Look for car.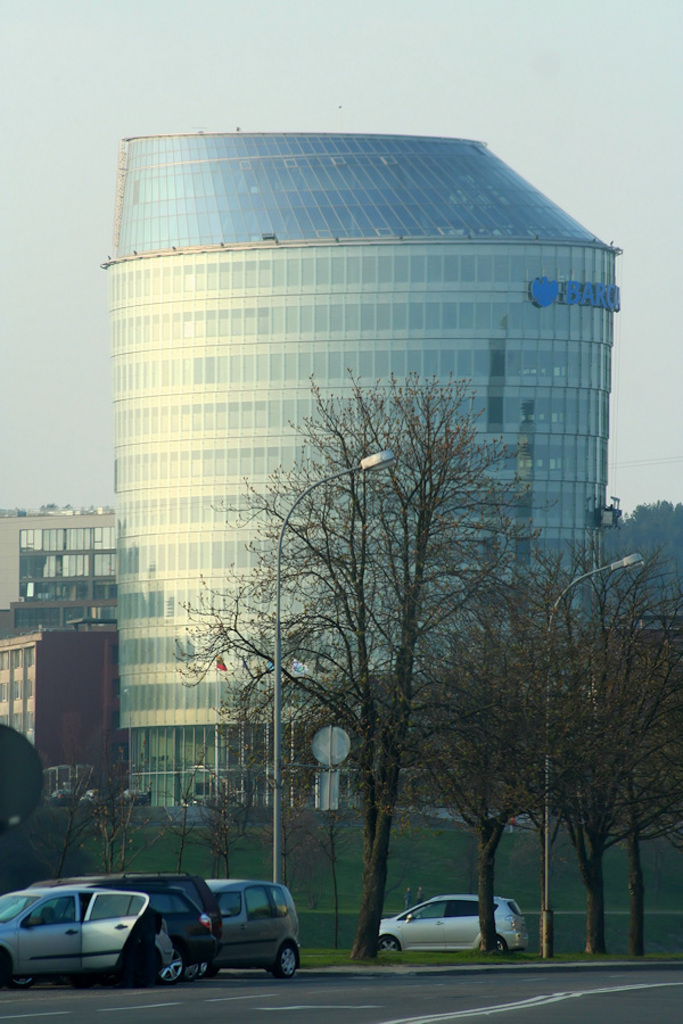
Found: 0, 887, 174, 997.
